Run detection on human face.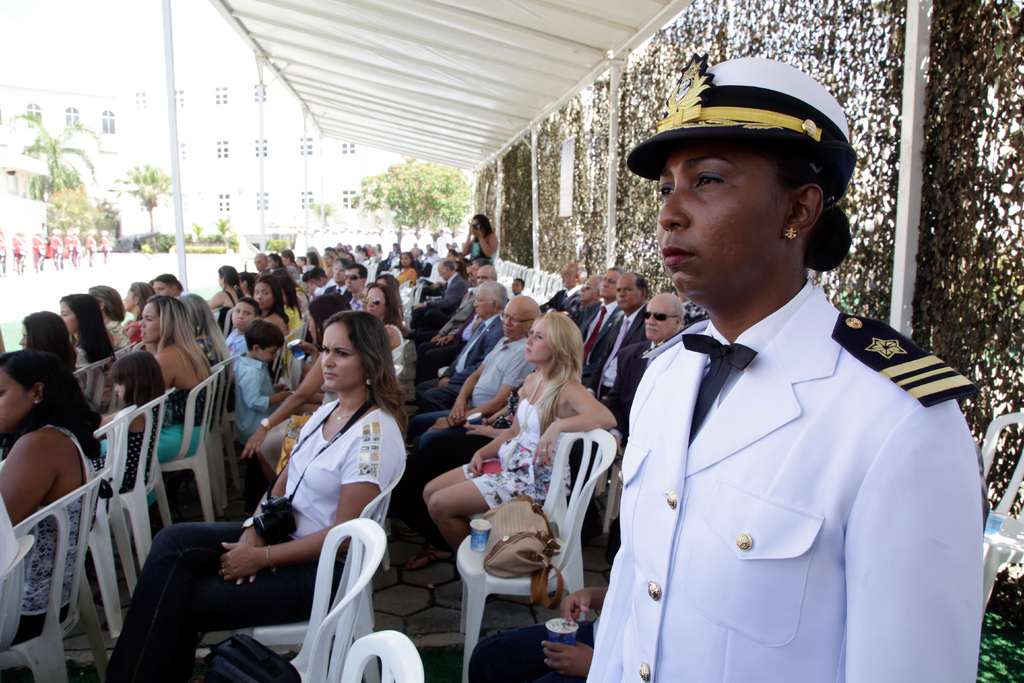
Result: (x1=61, y1=303, x2=75, y2=332).
